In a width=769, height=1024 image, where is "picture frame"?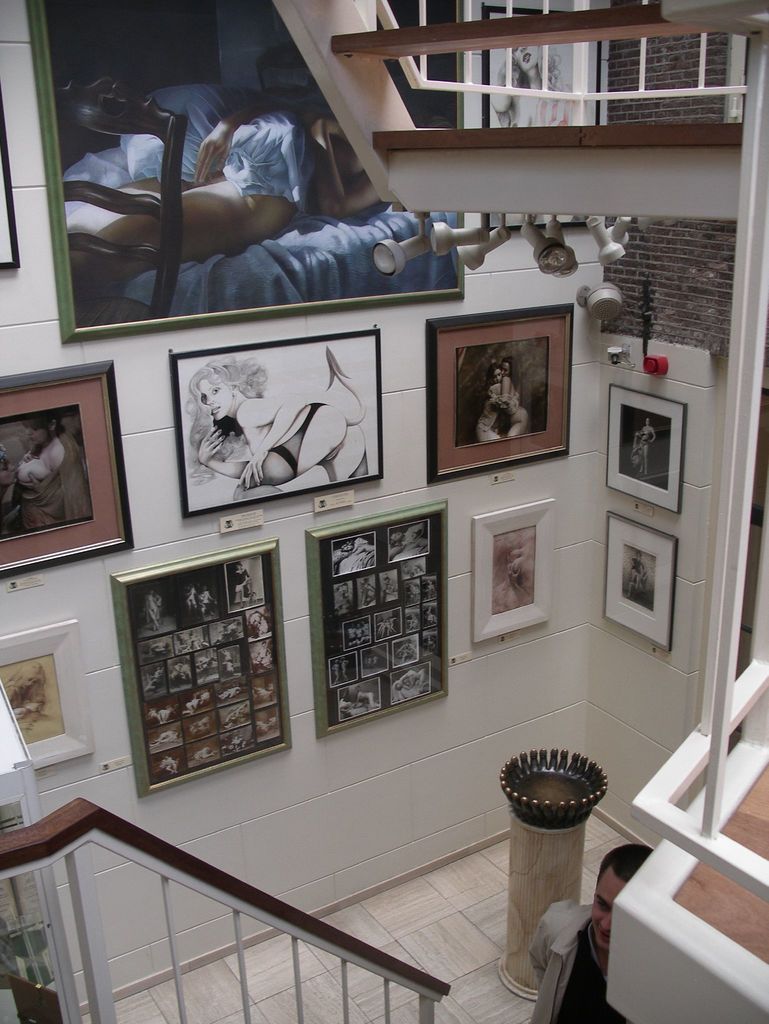
locate(311, 486, 464, 746).
